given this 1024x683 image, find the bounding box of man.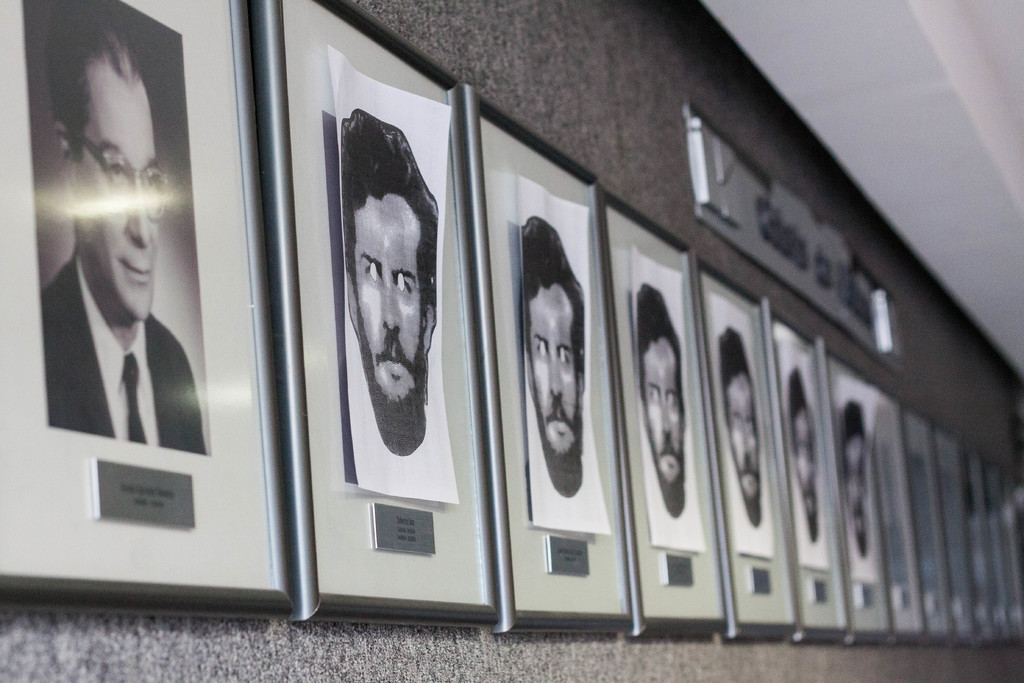
box=[514, 219, 592, 498].
